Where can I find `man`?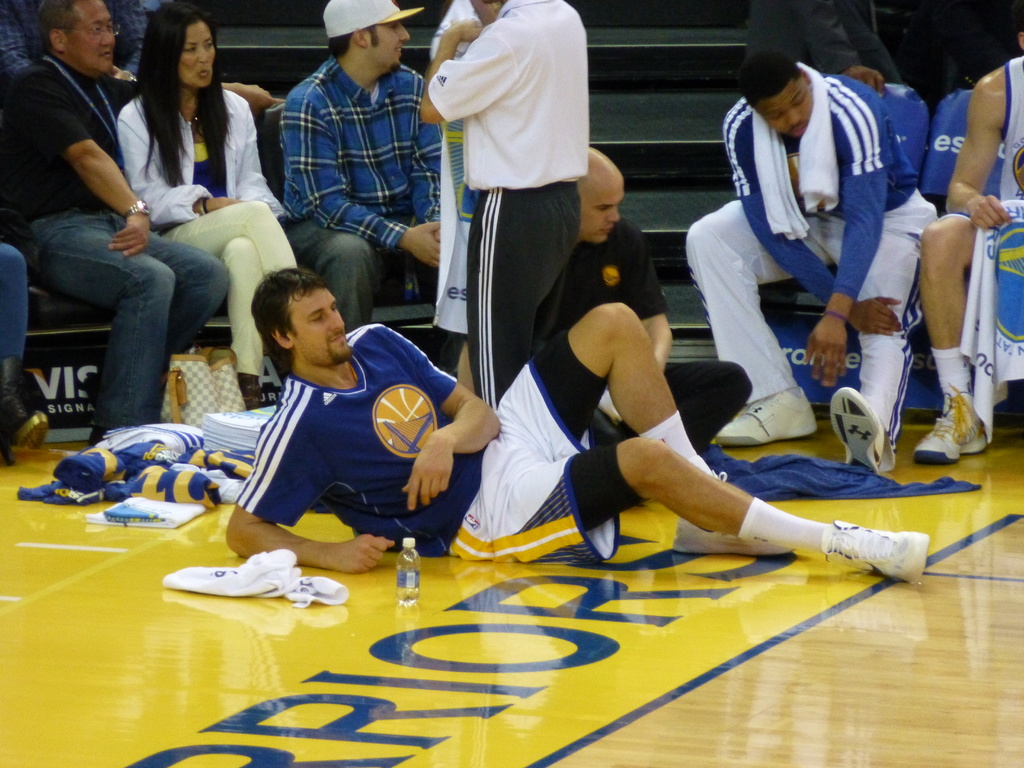
You can find it at (550, 145, 753, 462).
